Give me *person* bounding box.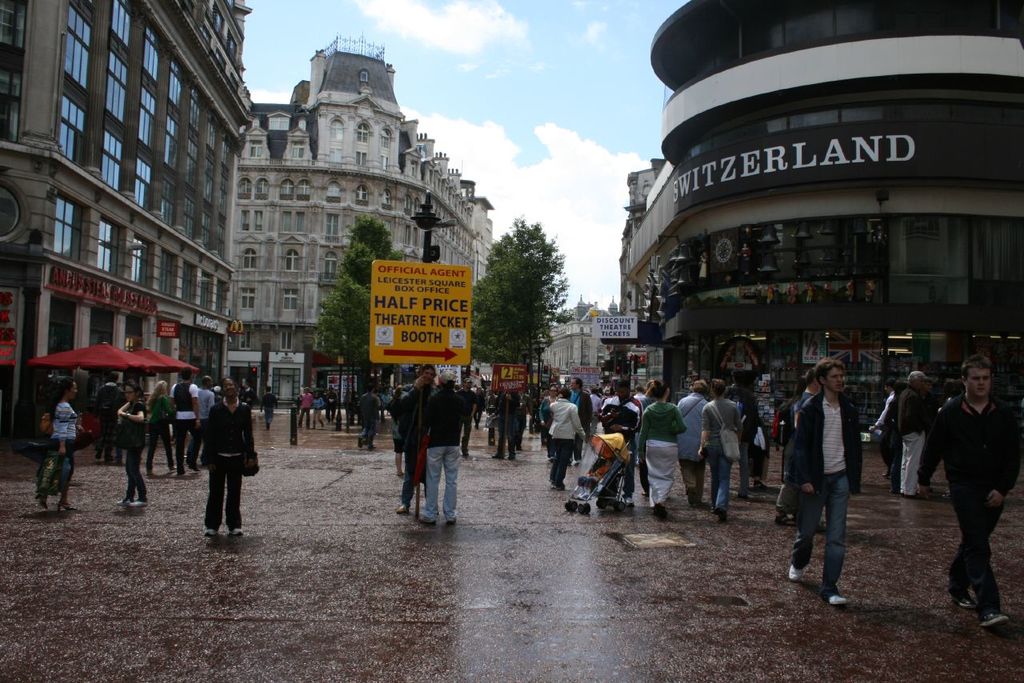
<region>167, 372, 200, 479</region>.
